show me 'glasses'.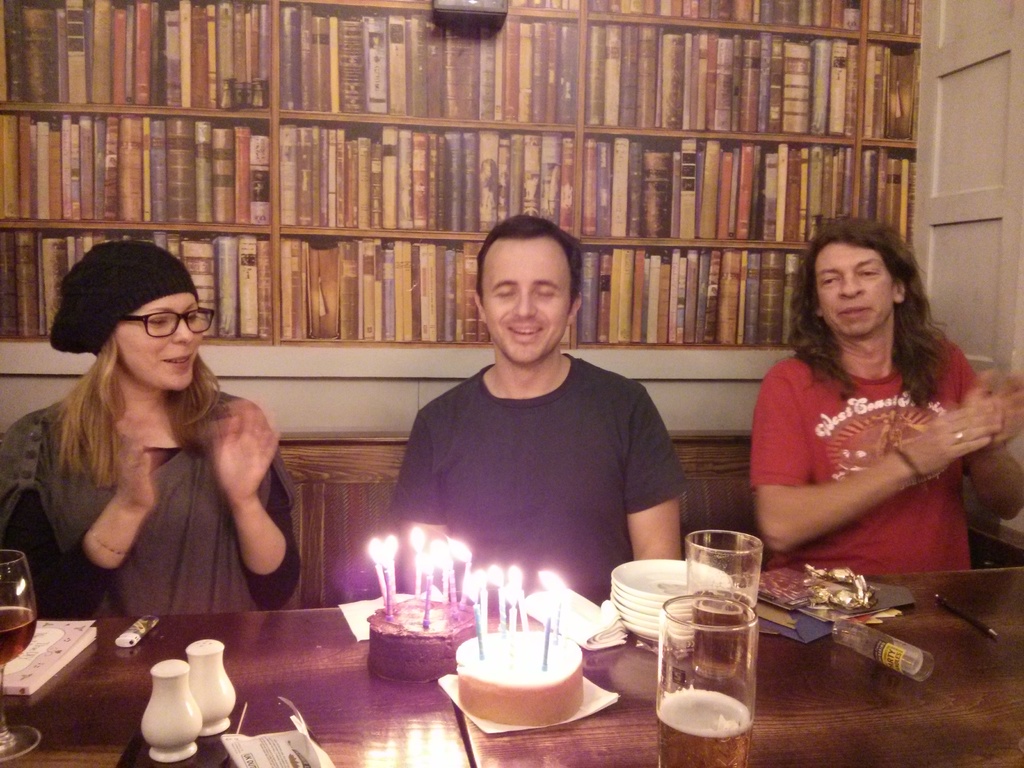
'glasses' is here: 118,308,214,337.
